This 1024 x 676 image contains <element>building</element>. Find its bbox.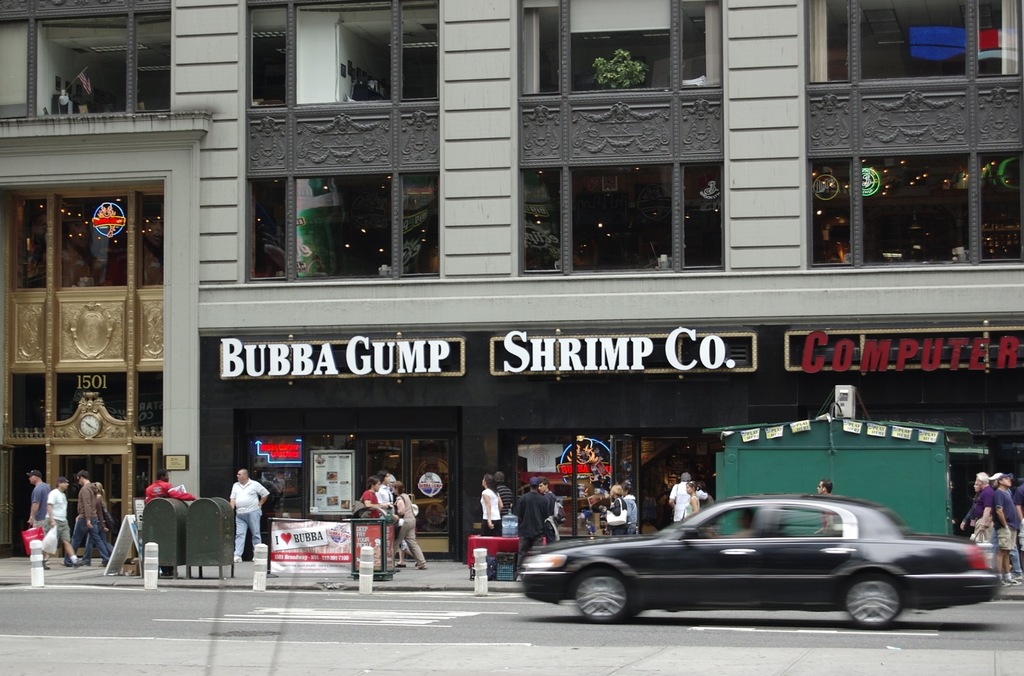
0 0 1023 554.
